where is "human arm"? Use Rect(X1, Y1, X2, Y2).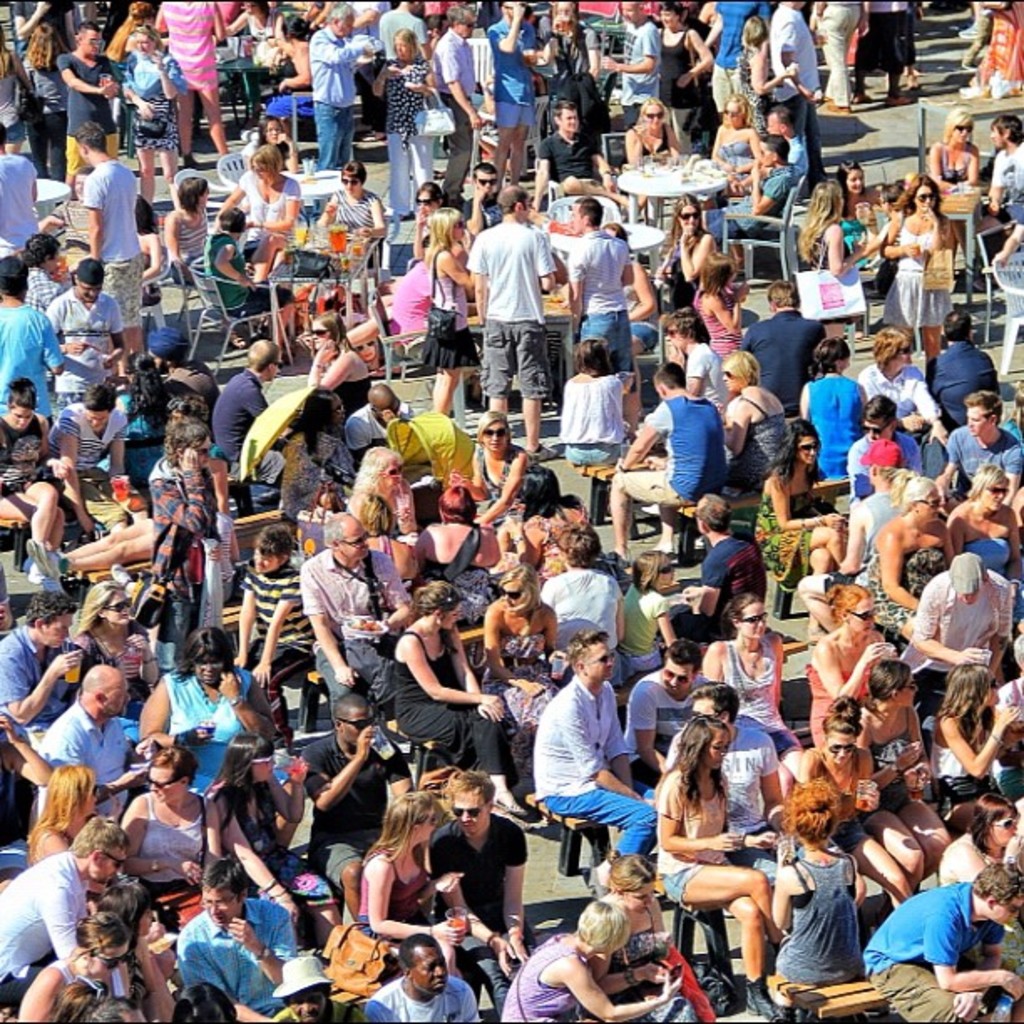
Rect(798, 746, 878, 813).
